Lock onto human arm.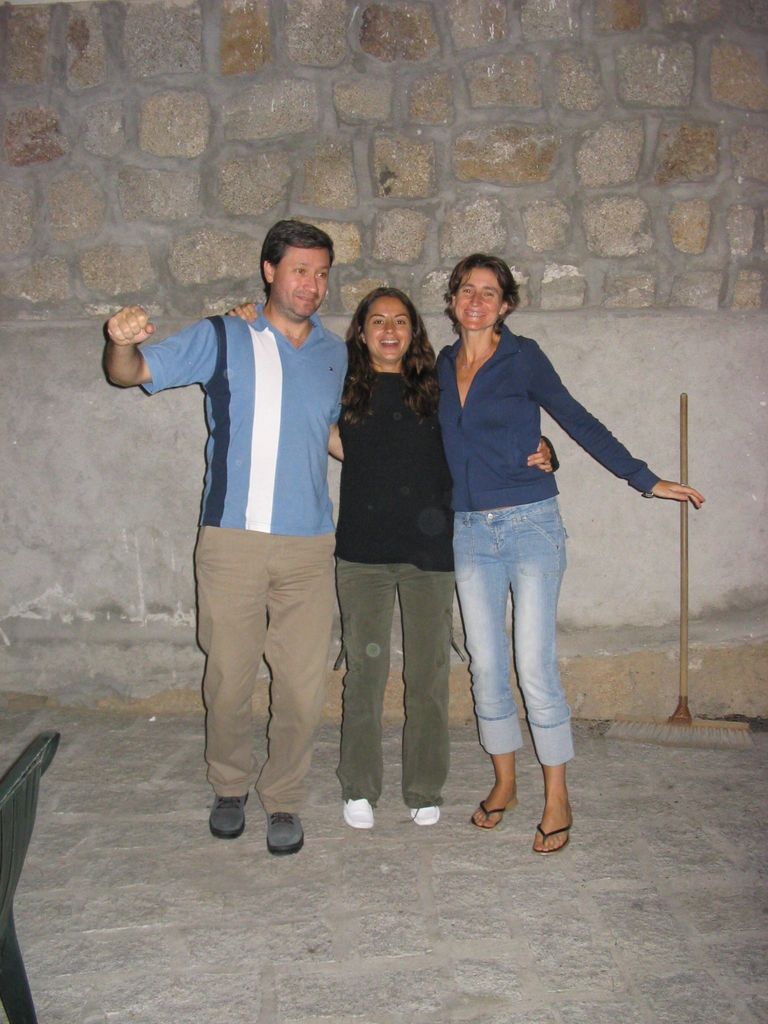
Locked: [102,303,212,396].
